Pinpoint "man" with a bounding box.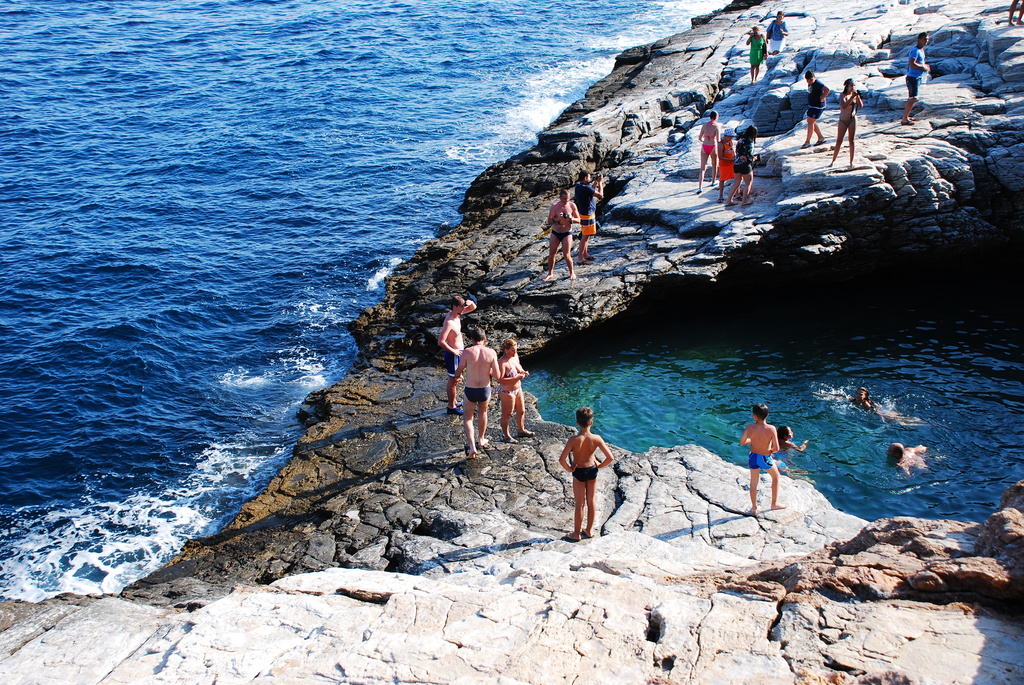
BBox(884, 441, 927, 473).
